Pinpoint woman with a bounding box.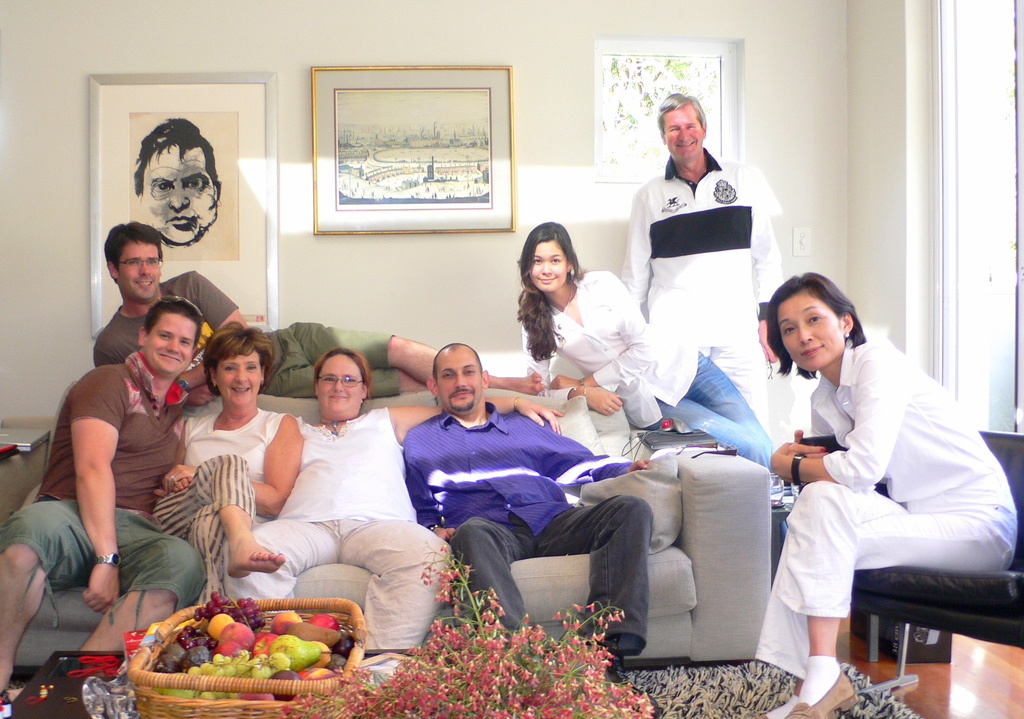
Rect(218, 349, 565, 659).
